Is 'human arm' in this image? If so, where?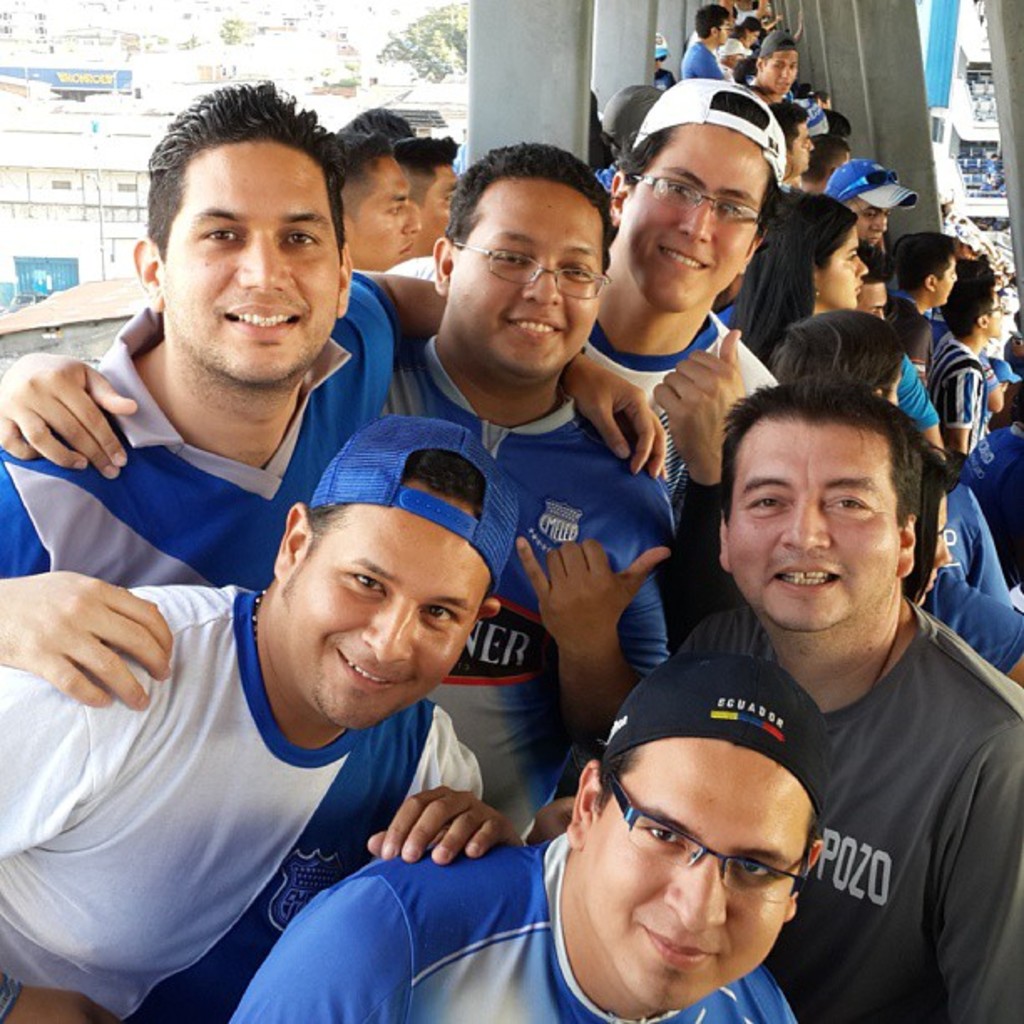
Yes, at select_region(485, 525, 696, 730).
